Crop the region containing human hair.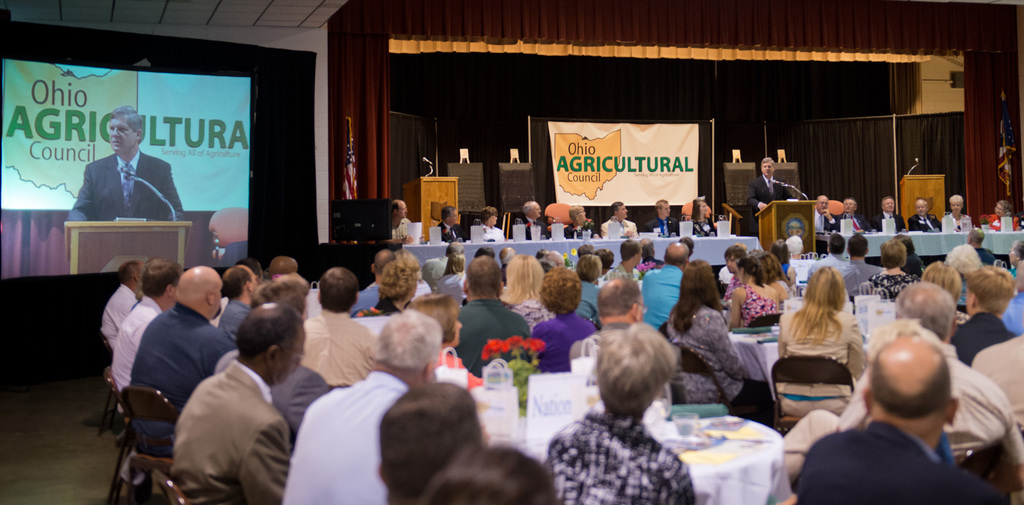
Crop region: region(140, 257, 186, 301).
